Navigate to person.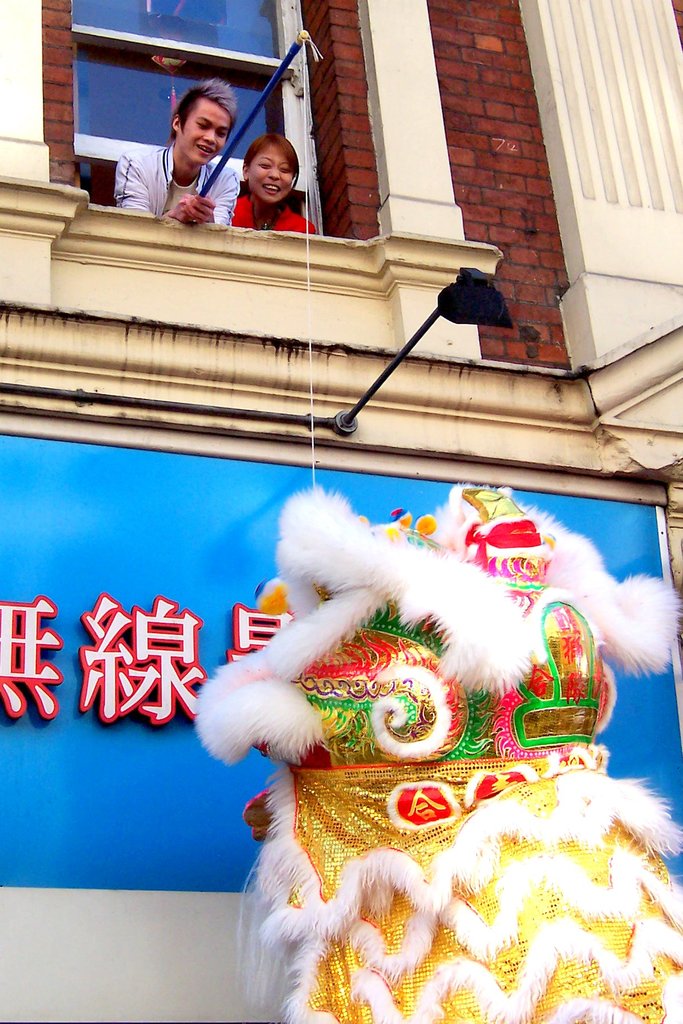
Navigation target: {"x1": 230, "y1": 134, "x2": 319, "y2": 230}.
